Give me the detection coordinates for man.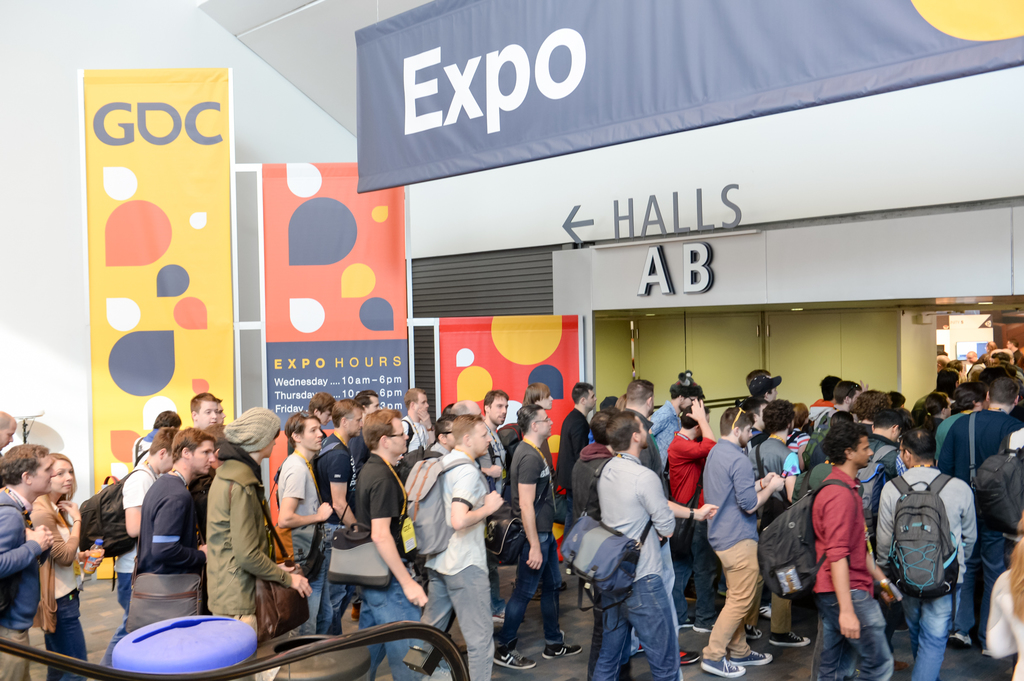
[left=308, top=395, right=336, bottom=428].
